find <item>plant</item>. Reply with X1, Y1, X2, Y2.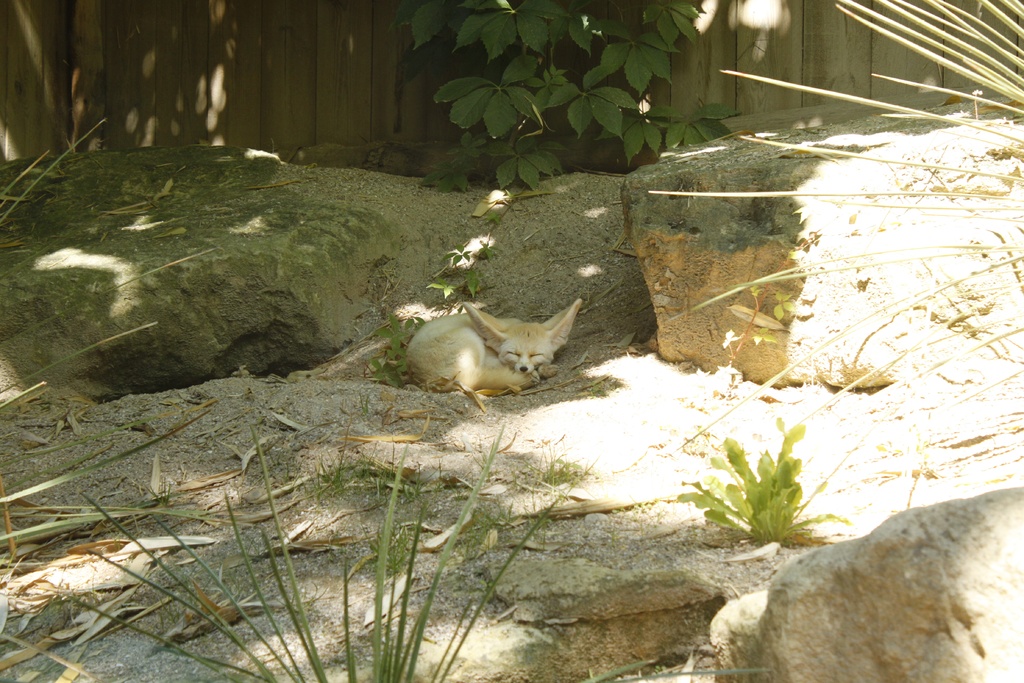
47, 393, 586, 682.
